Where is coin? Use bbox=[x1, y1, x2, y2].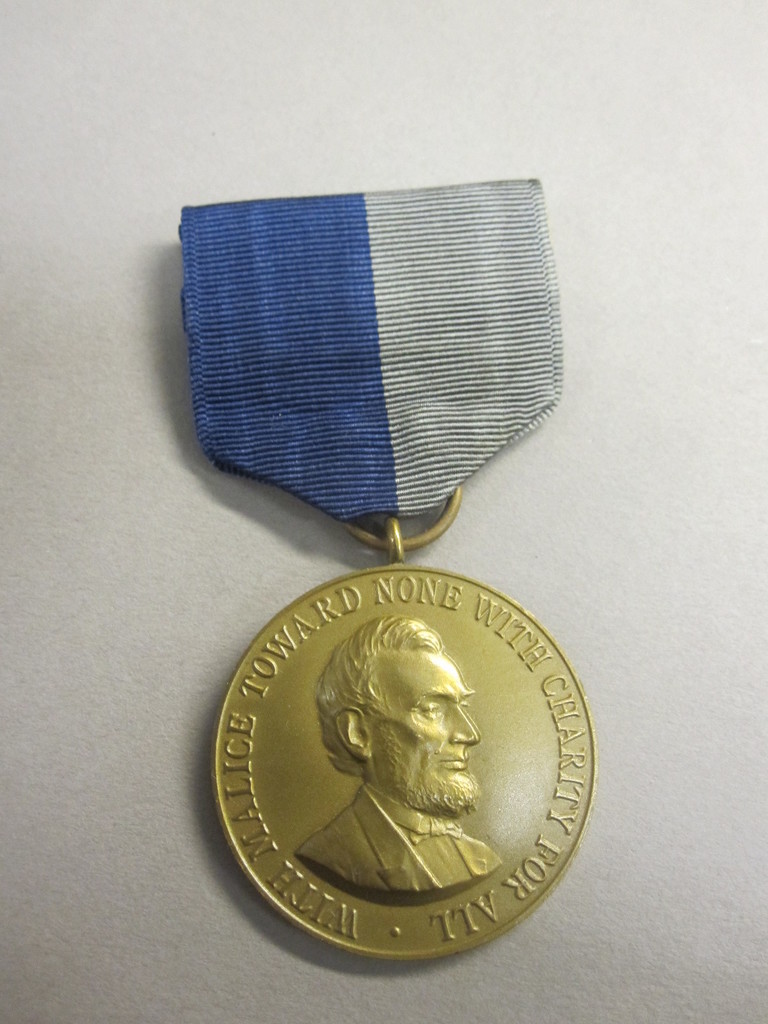
bbox=[201, 561, 600, 966].
